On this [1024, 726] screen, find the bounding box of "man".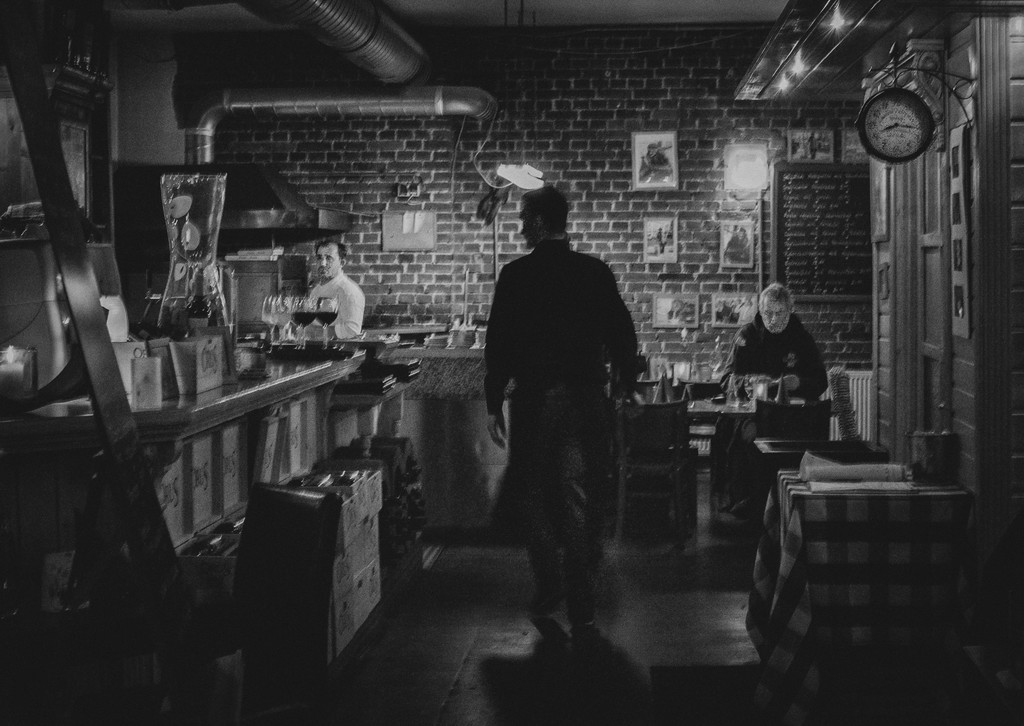
Bounding box: x1=283 y1=234 x2=371 y2=339.
